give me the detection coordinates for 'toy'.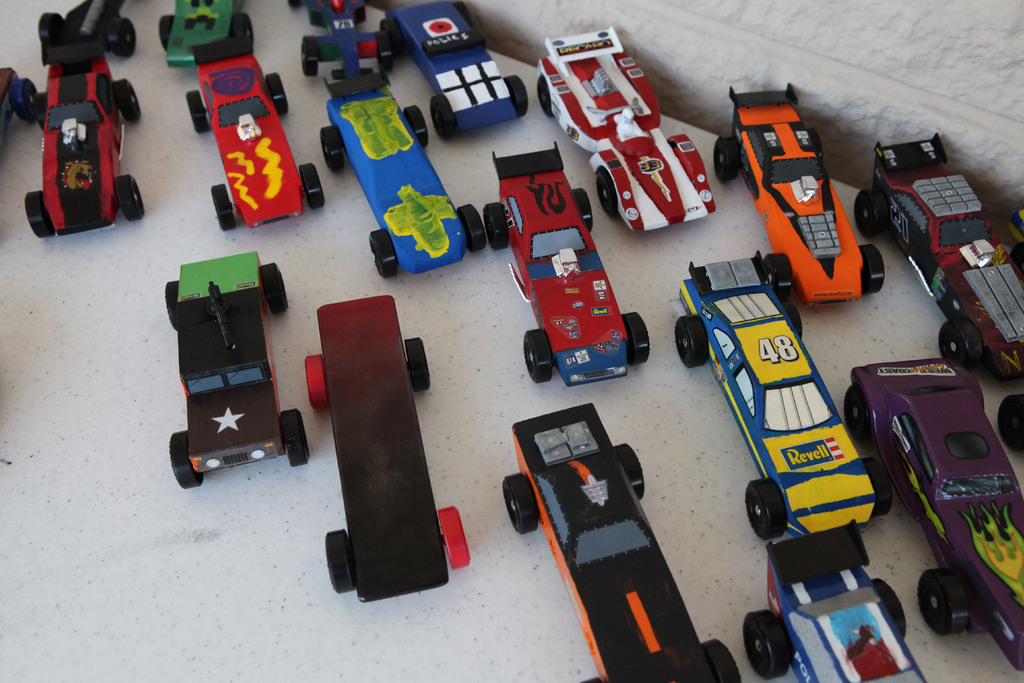
locate(709, 75, 900, 315).
